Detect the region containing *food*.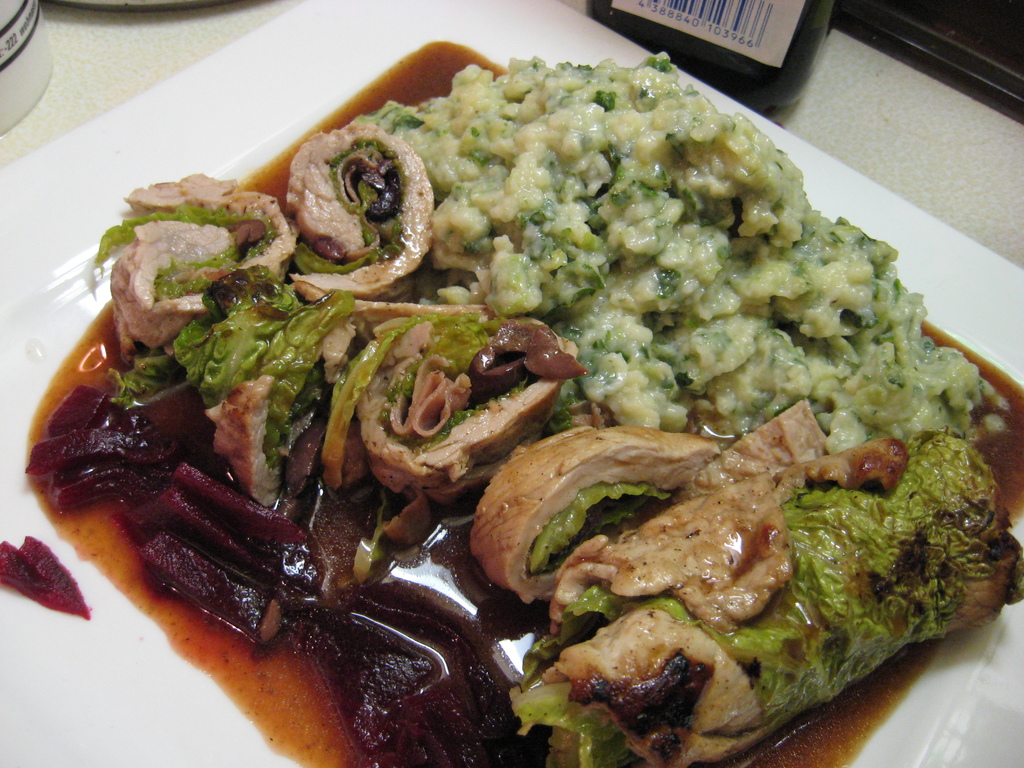
22:54:1023:767.
